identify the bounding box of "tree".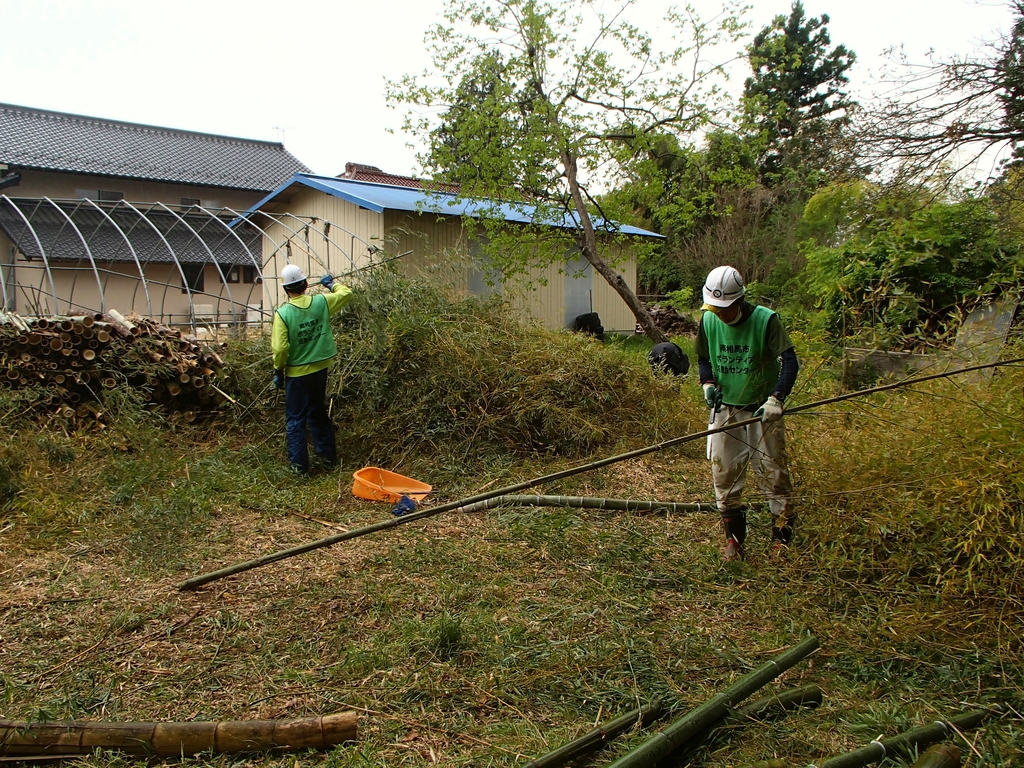
(382,0,806,351).
